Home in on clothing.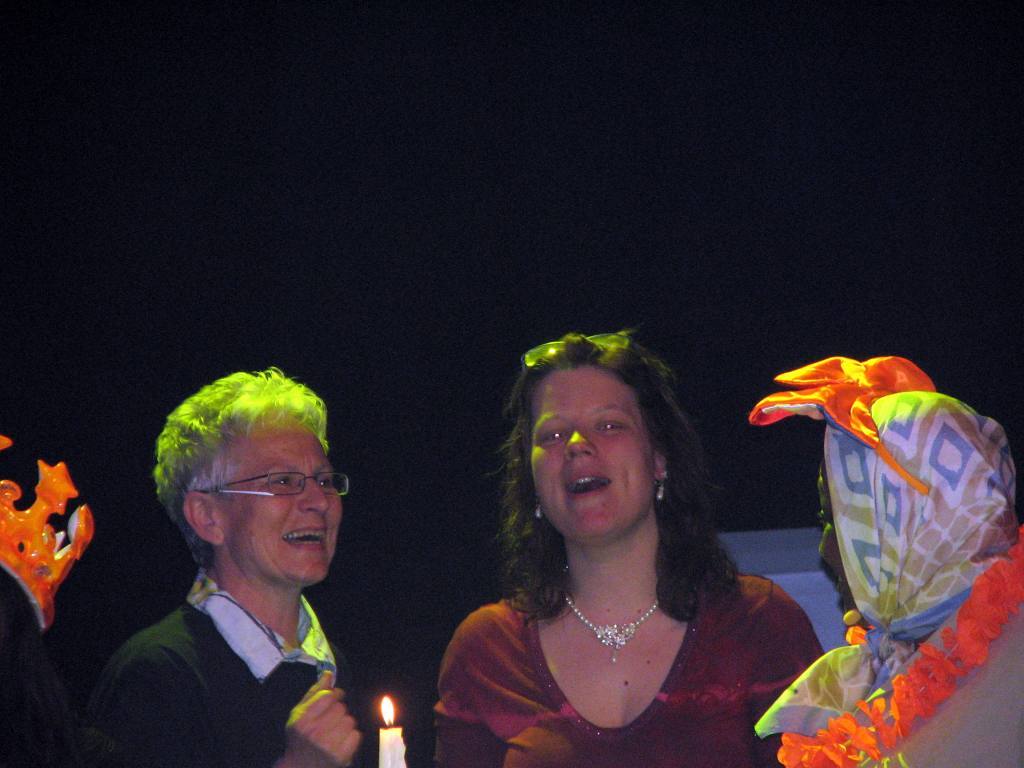
Homed in at bbox=[86, 571, 385, 767].
